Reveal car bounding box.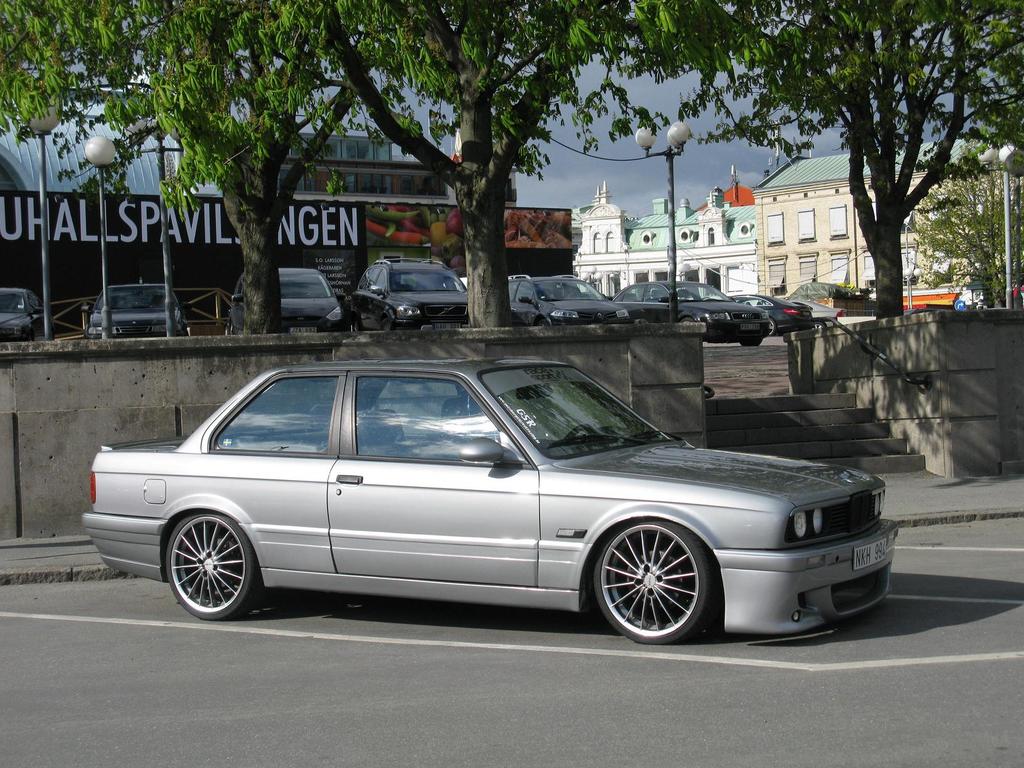
Revealed: [609, 278, 769, 342].
